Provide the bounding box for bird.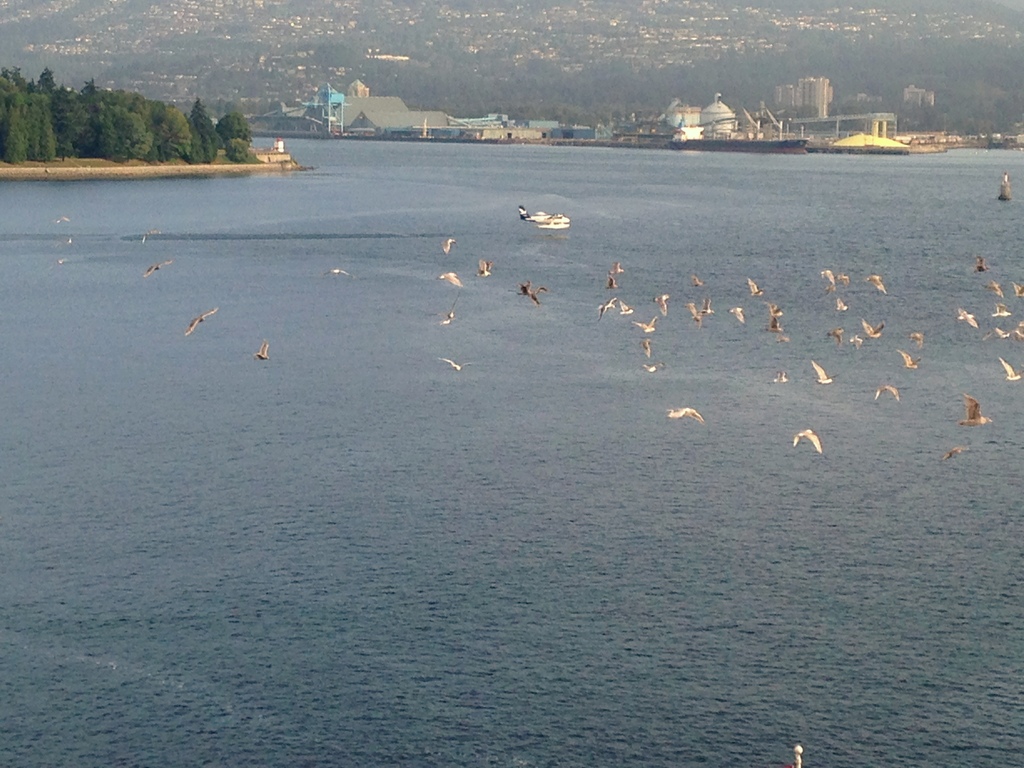
<region>690, 276, 707, 290</region>.
